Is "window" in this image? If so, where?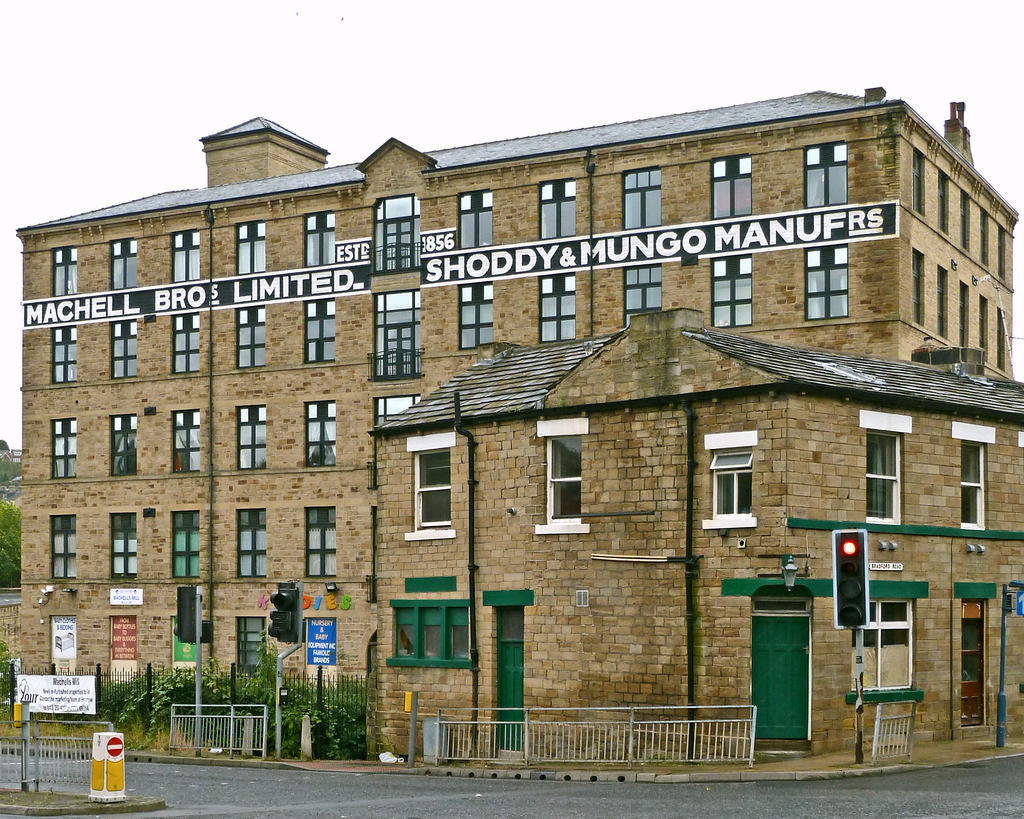
Yes, at <box>694,456,768,527</box>.
